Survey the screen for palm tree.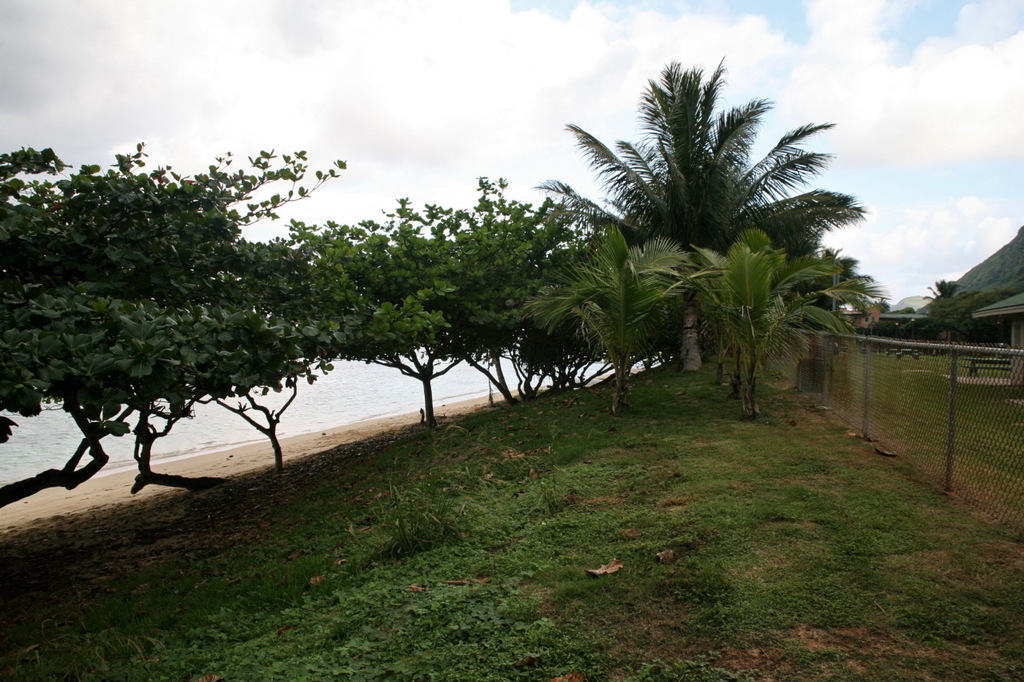
Survey found: left=520, top=221, right=674, bottom=415.
